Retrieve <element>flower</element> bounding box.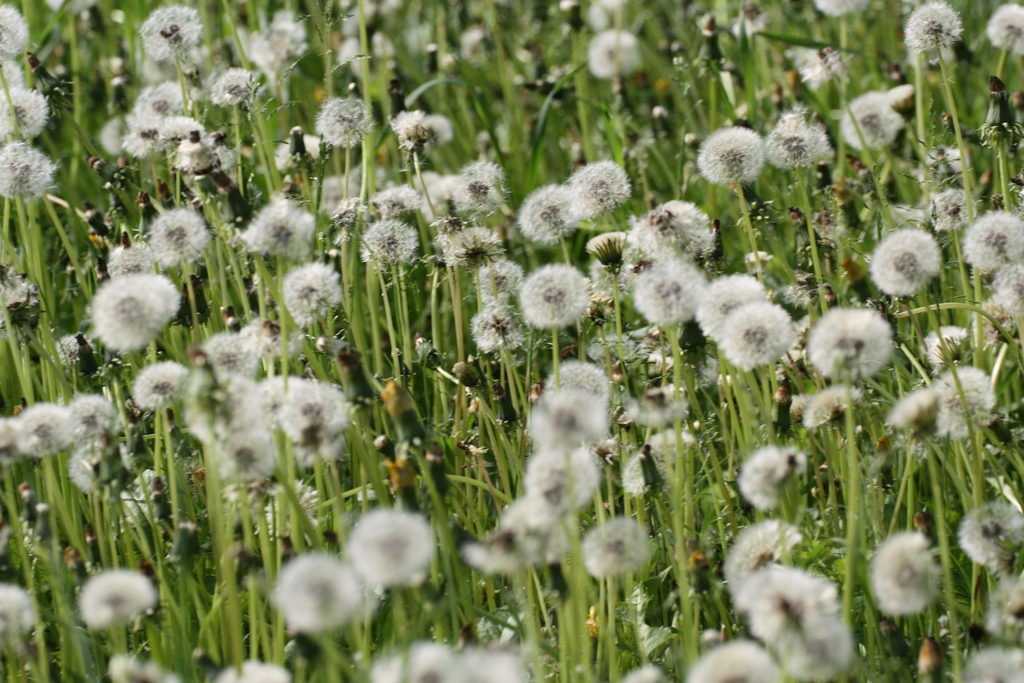
Bounding box: box(516, 252, 600, 335).
